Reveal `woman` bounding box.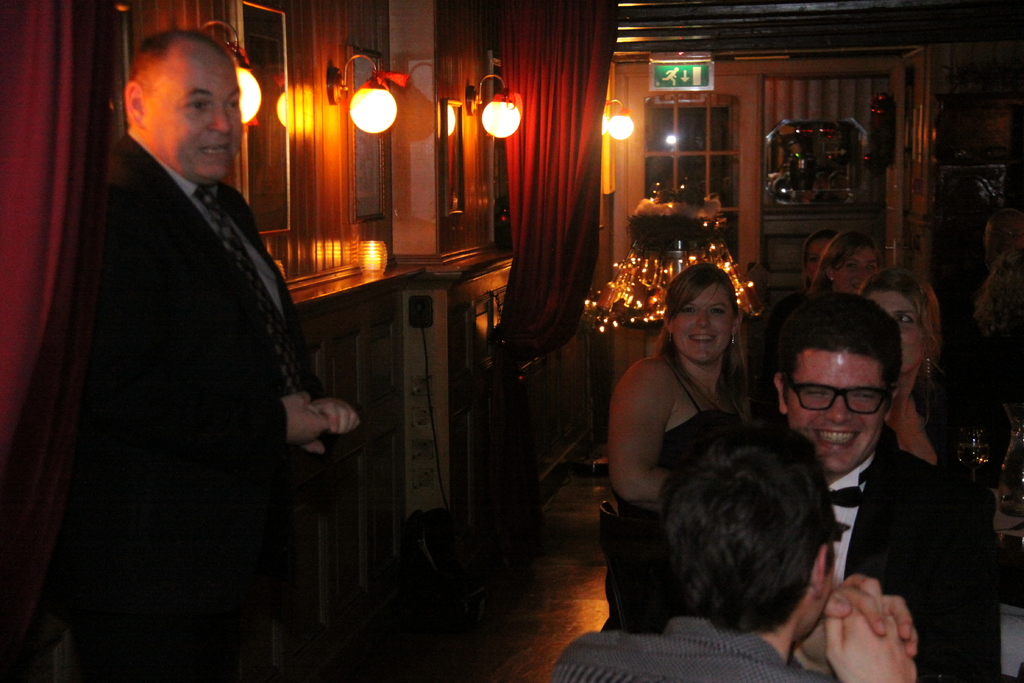
Revealed: x1=801, y1=229, x2=840, y2=293.
